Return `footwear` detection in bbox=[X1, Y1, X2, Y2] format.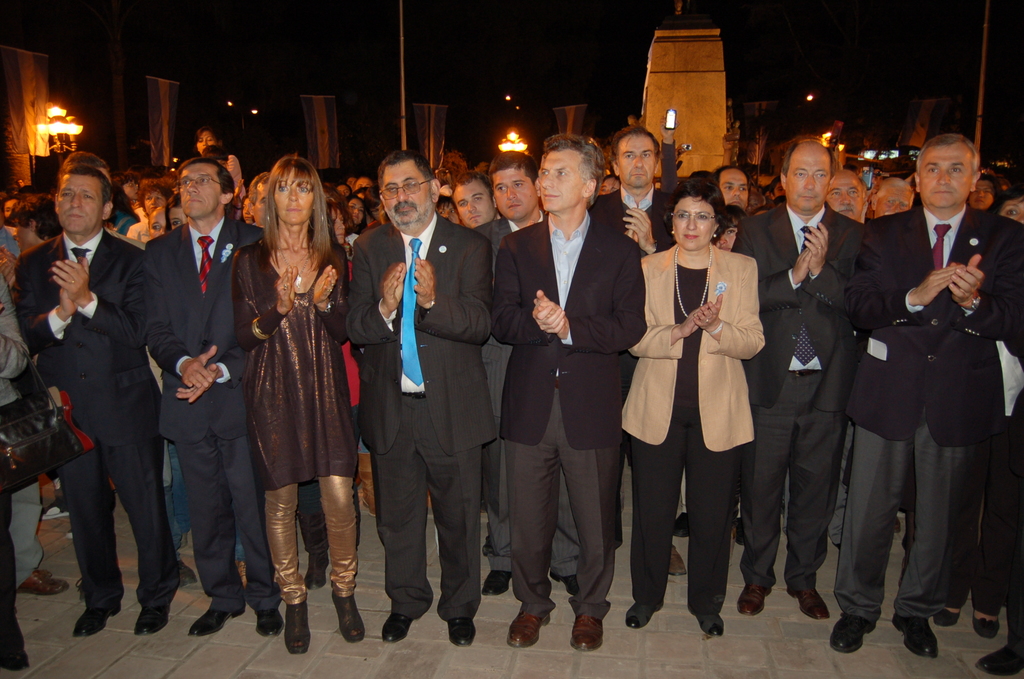
bbox=[825, 612, 873, 653].
